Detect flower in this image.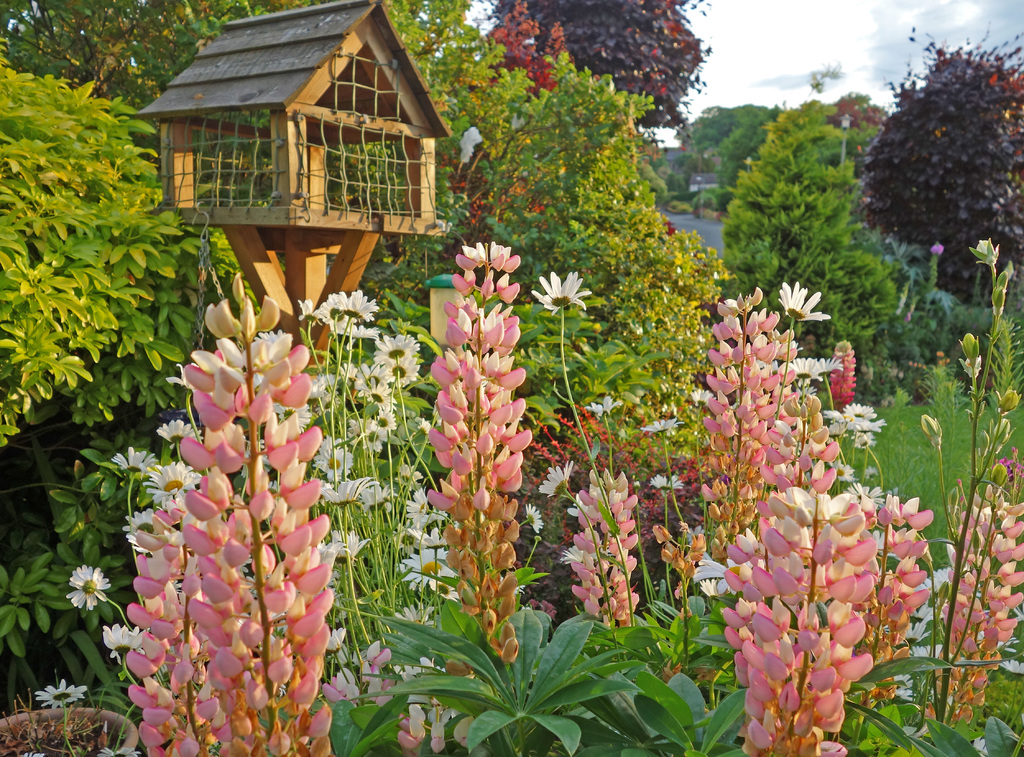
Detection: [x1=29, y1=679, x2=94, y2=712].
